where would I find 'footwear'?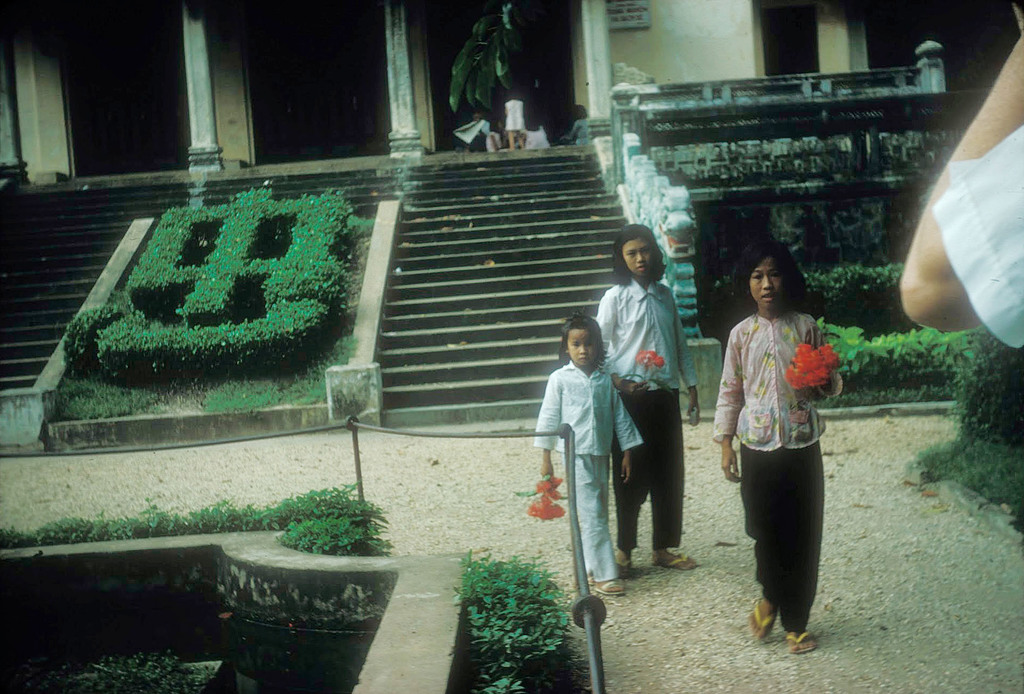
At region(582, 567, 589, 581).
